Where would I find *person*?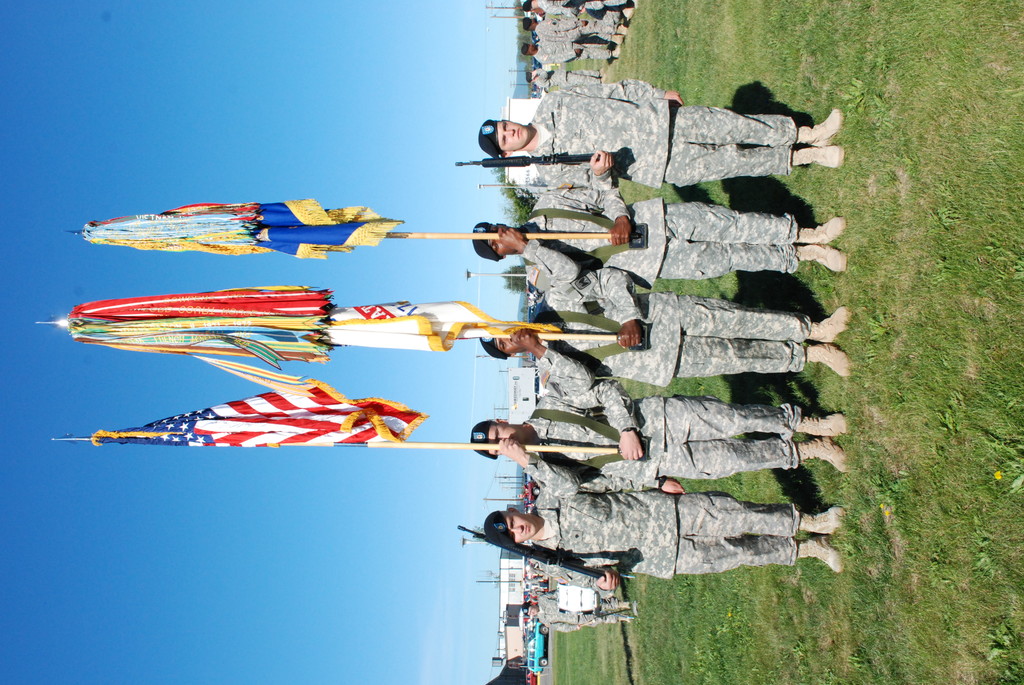
At 518 39 621 64.
